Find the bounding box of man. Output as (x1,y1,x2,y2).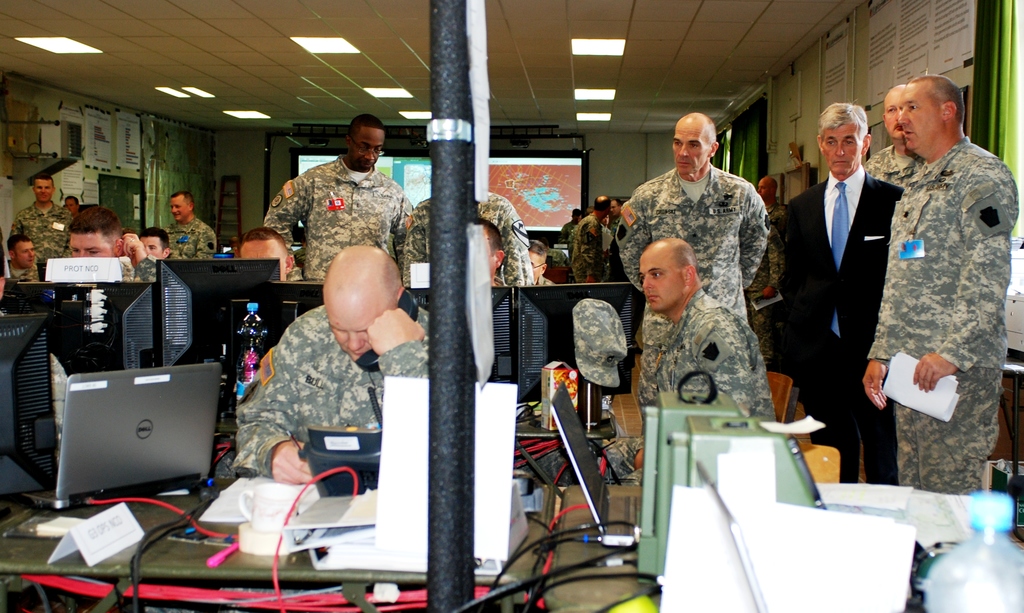
(269,113,410,285).
